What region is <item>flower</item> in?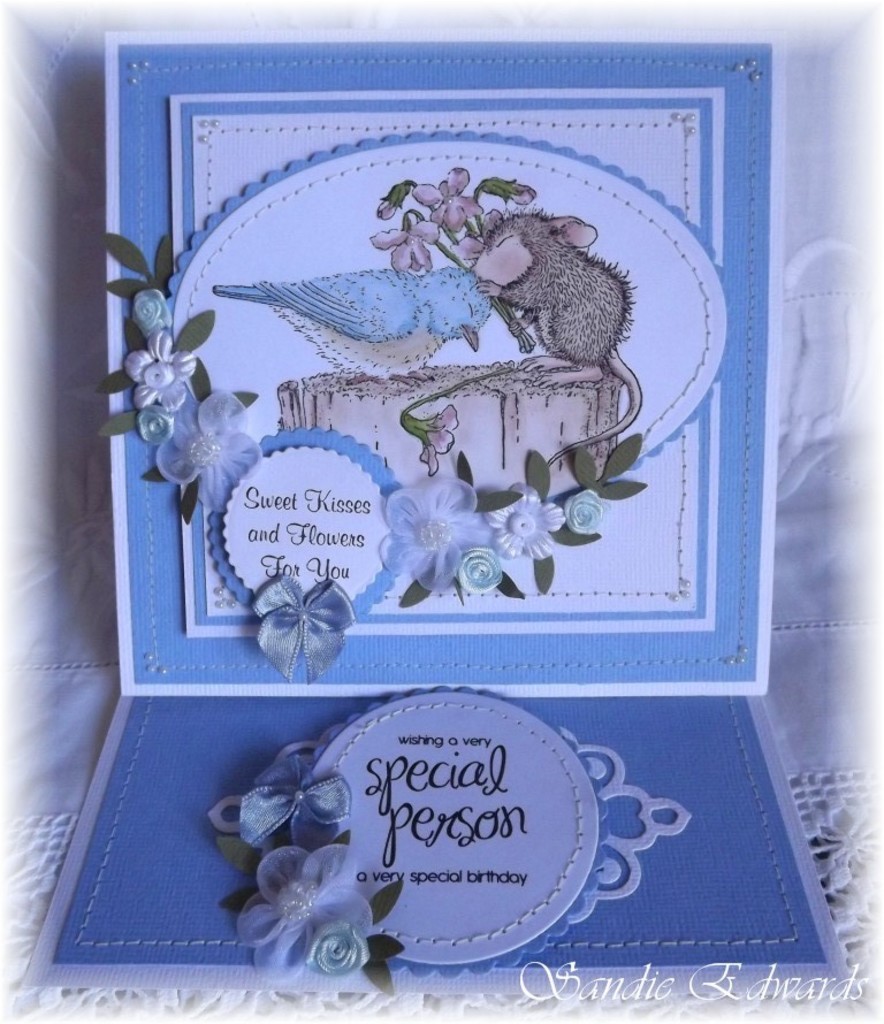
[x1=366, y1=209, x2=440, y2=276].
